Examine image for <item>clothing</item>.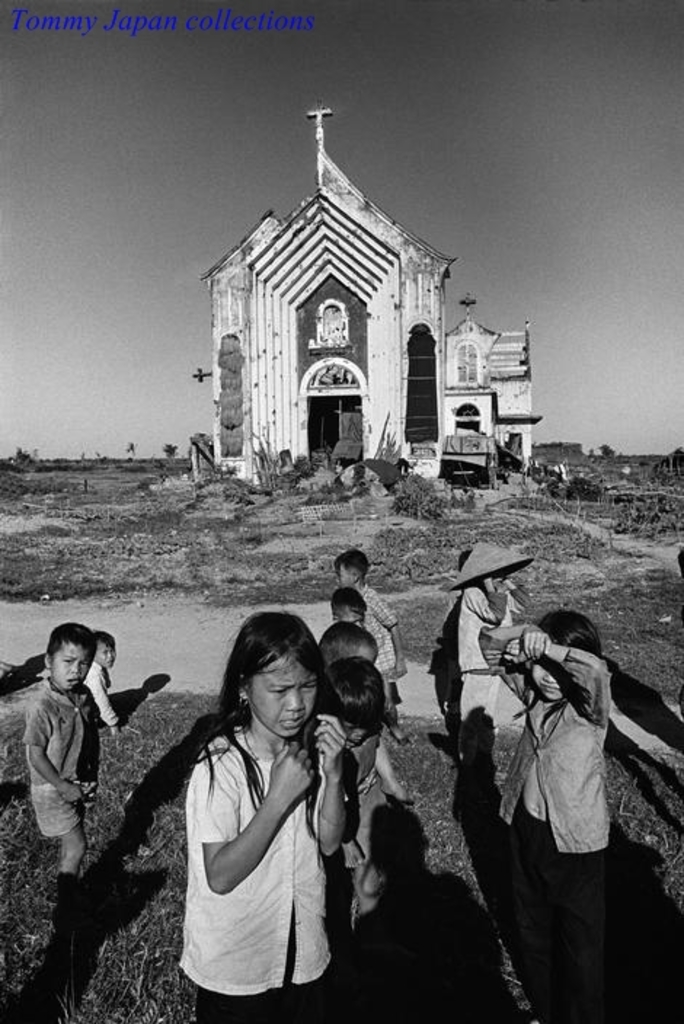
Examination result: {"left": 20, "top": 688, "right": 98, "bottom": 847}.
